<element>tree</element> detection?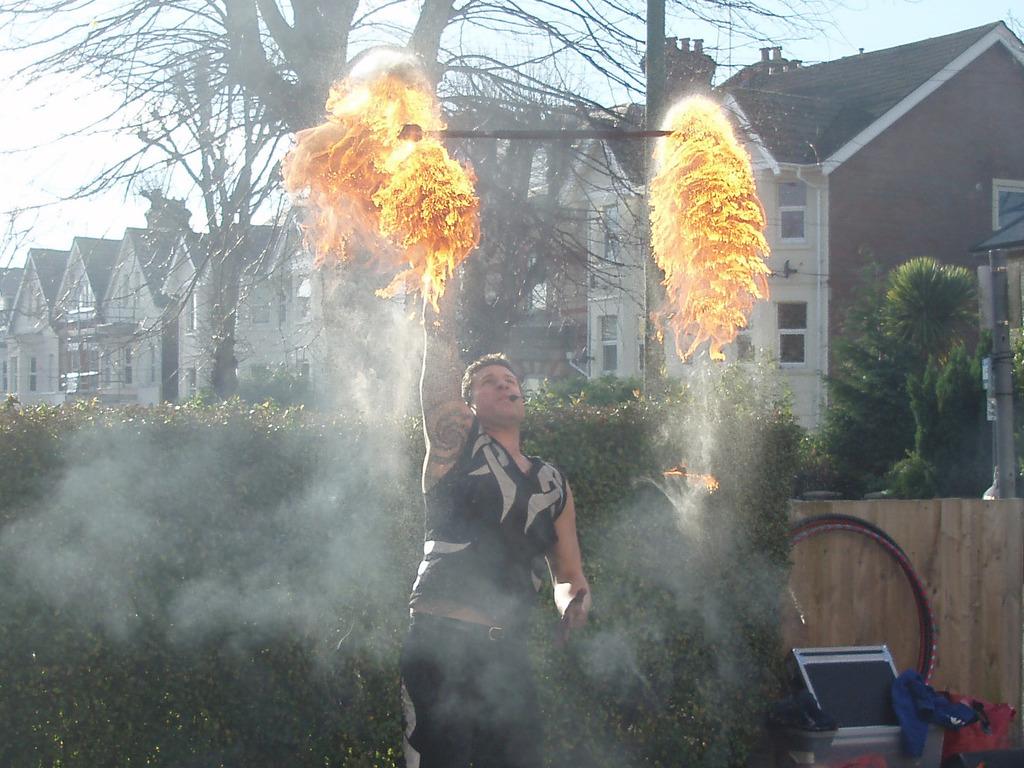
box(883, 450, 938, 500)
